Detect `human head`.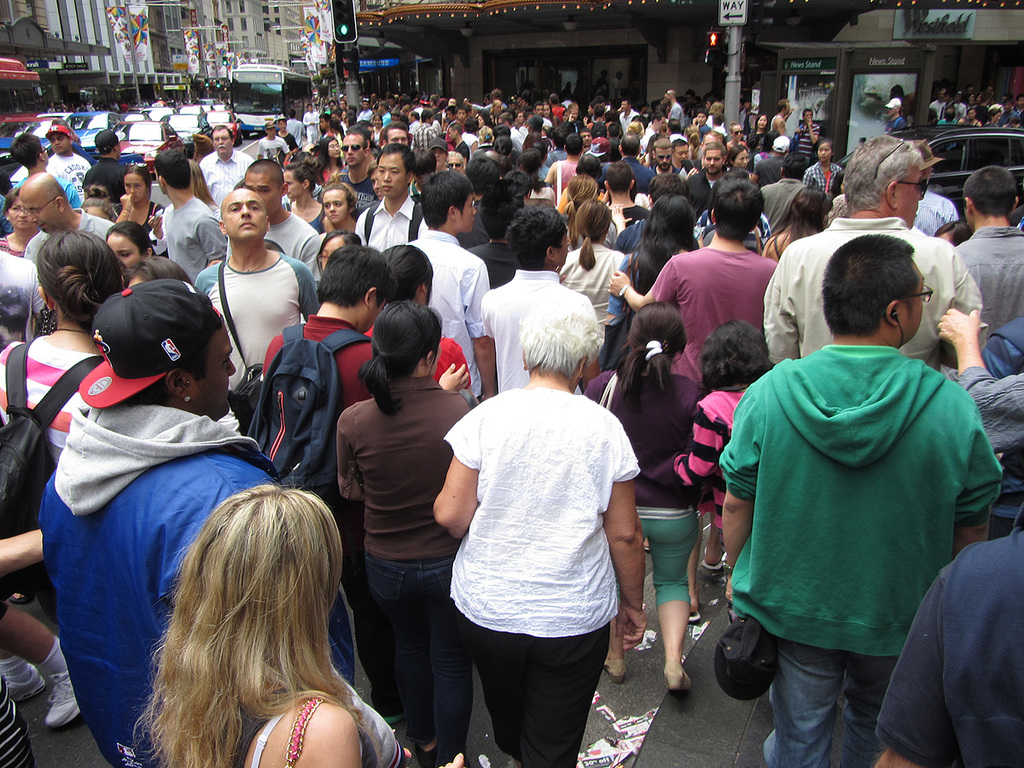
Detected at crop(643, 196, 700, 246).
